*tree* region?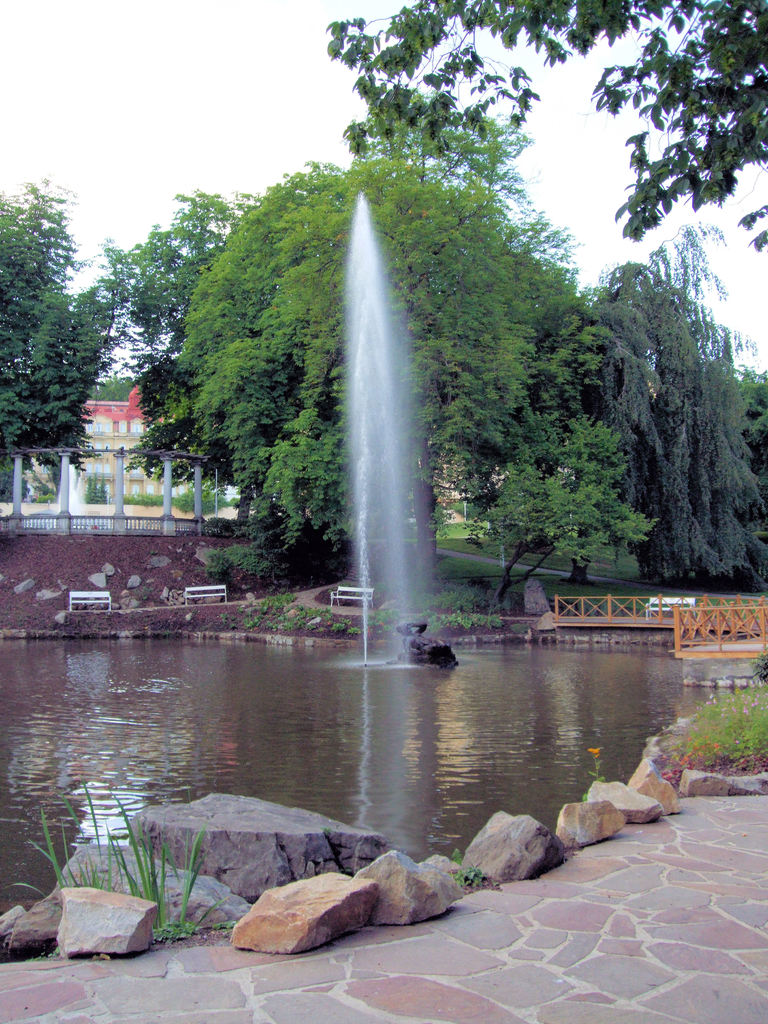
(x1=176, y1=145, x2=653, y2=568)
